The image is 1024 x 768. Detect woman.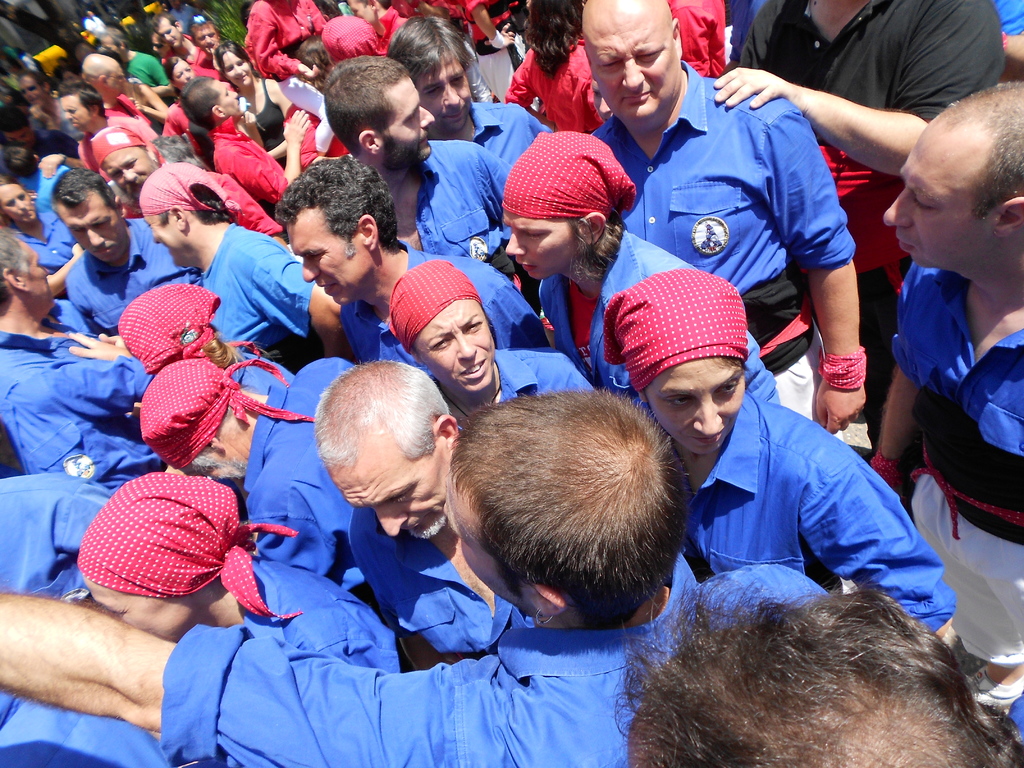
Detection: detection(505, 0, 604, 134).
